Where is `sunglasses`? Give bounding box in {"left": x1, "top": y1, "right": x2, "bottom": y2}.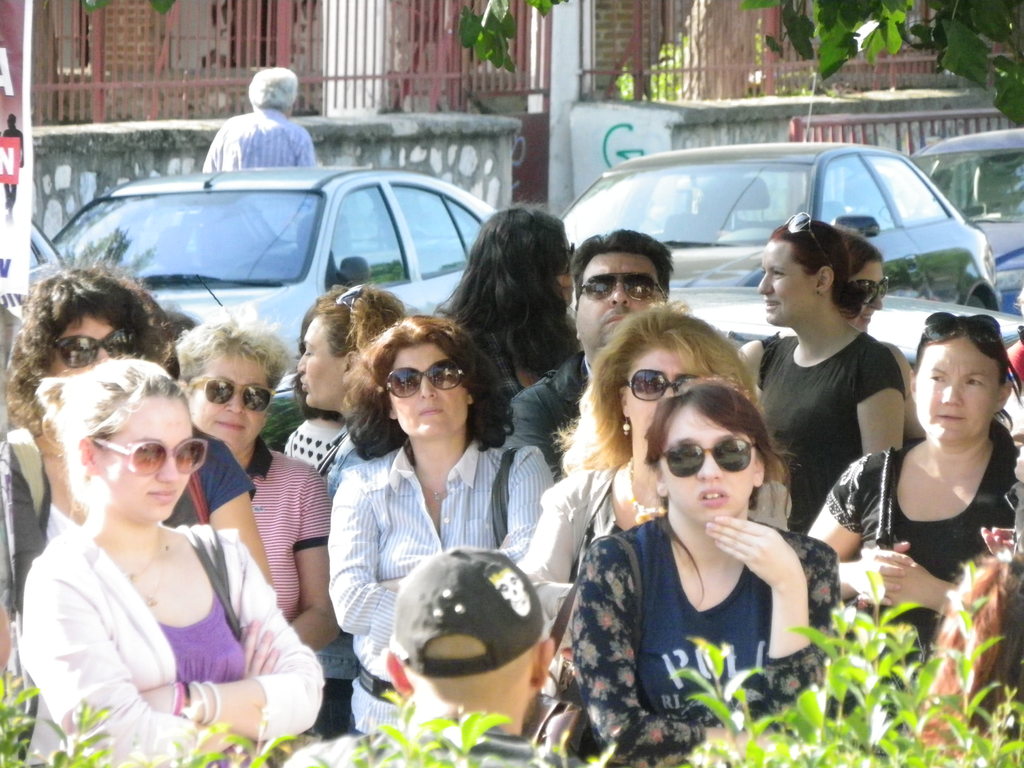
{"left": 854, "top": 280, "right": 890, "bottom": 303}.
